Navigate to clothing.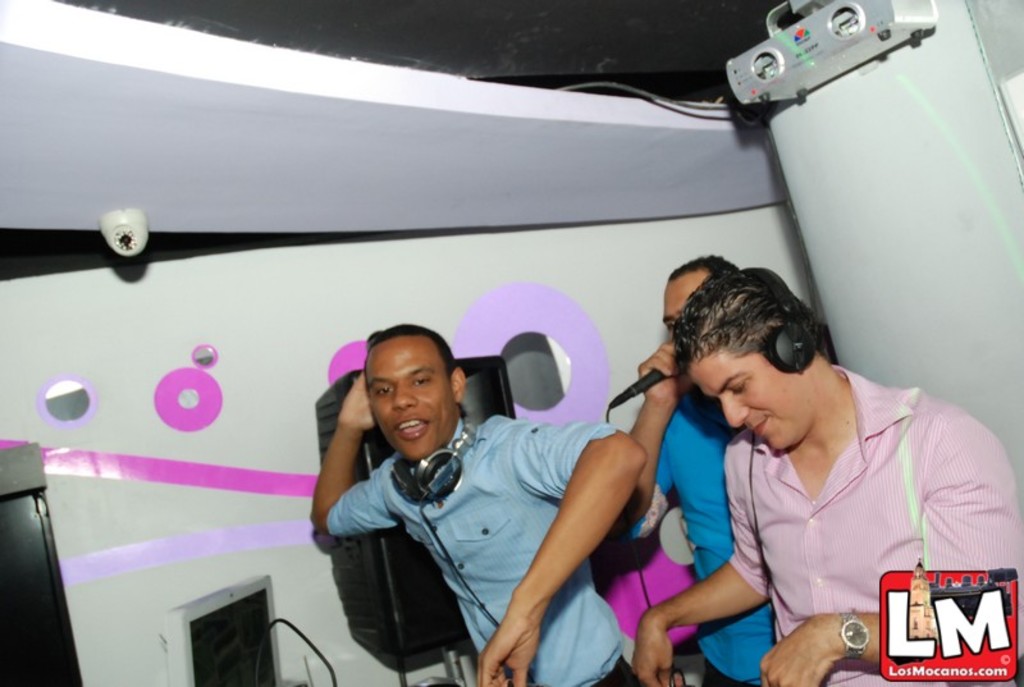
Navigation target: (x1=616, y1=381, x2=774, y2=686).
